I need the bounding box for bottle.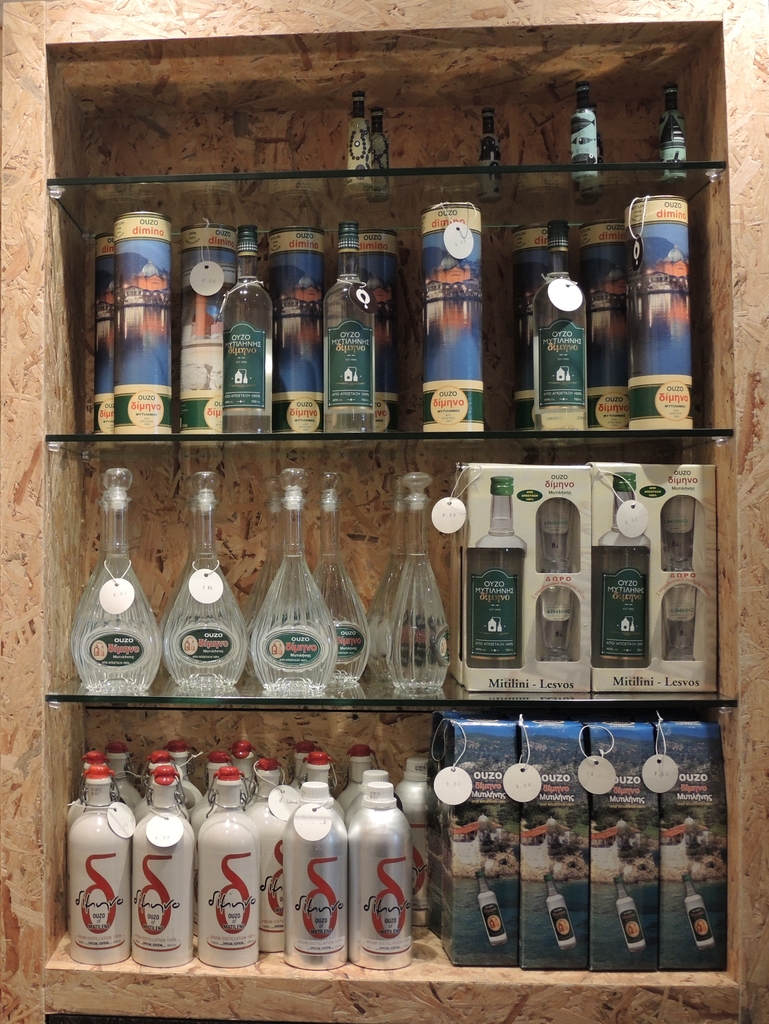
Here it is: select_region(66, 753, 120, 840).
